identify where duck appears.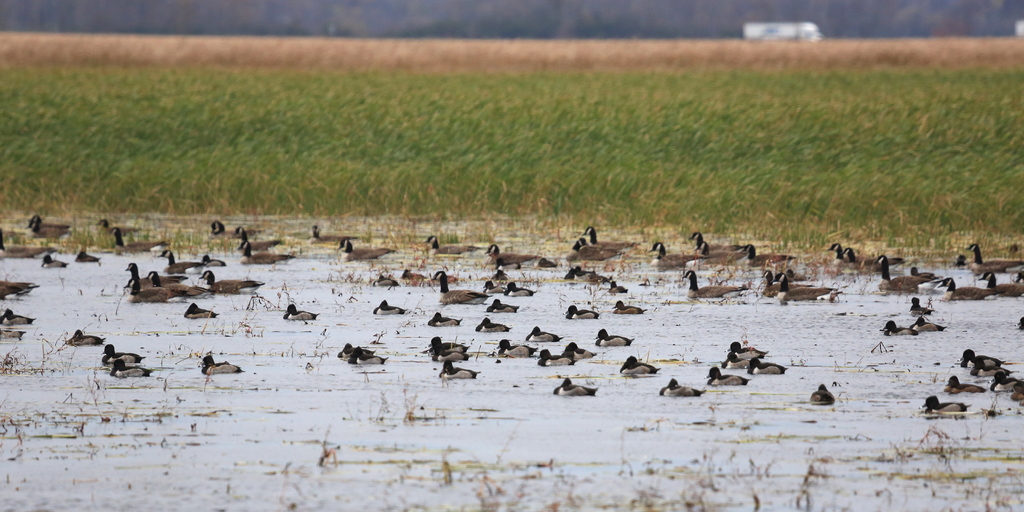
Appears at 706,365,751,390.
